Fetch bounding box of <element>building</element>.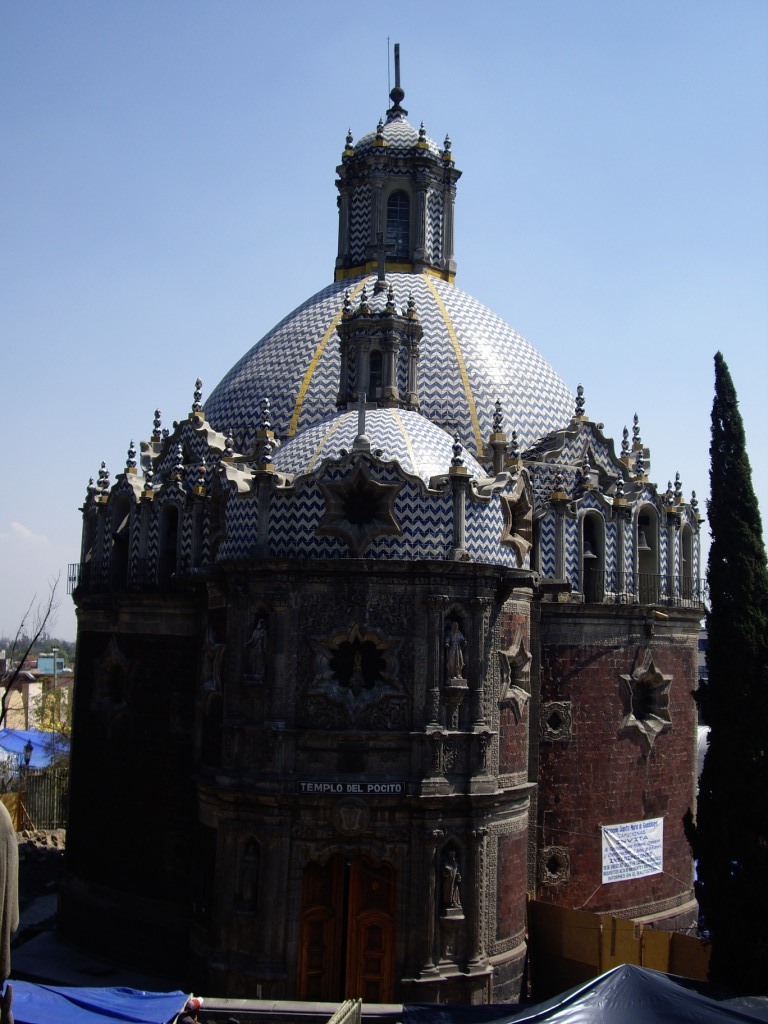
Bbox: 58 40 704 1010.
